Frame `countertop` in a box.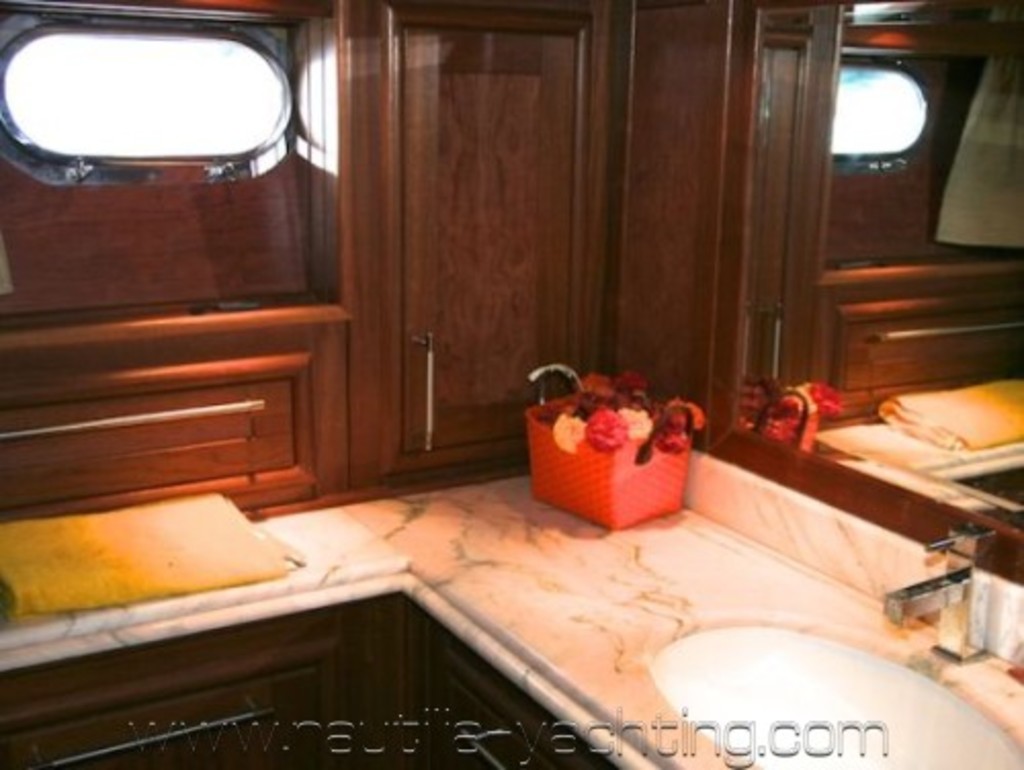
bbox=[0, 455, 1022, 768].
